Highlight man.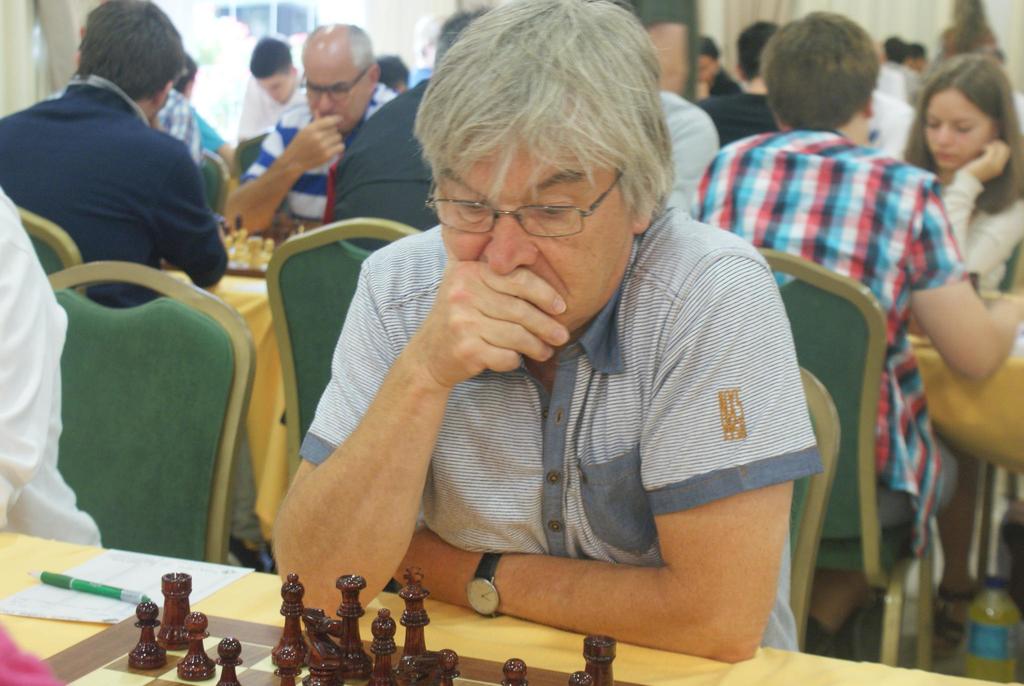
Highlighted region: detection(241, 37, 310, 140).
